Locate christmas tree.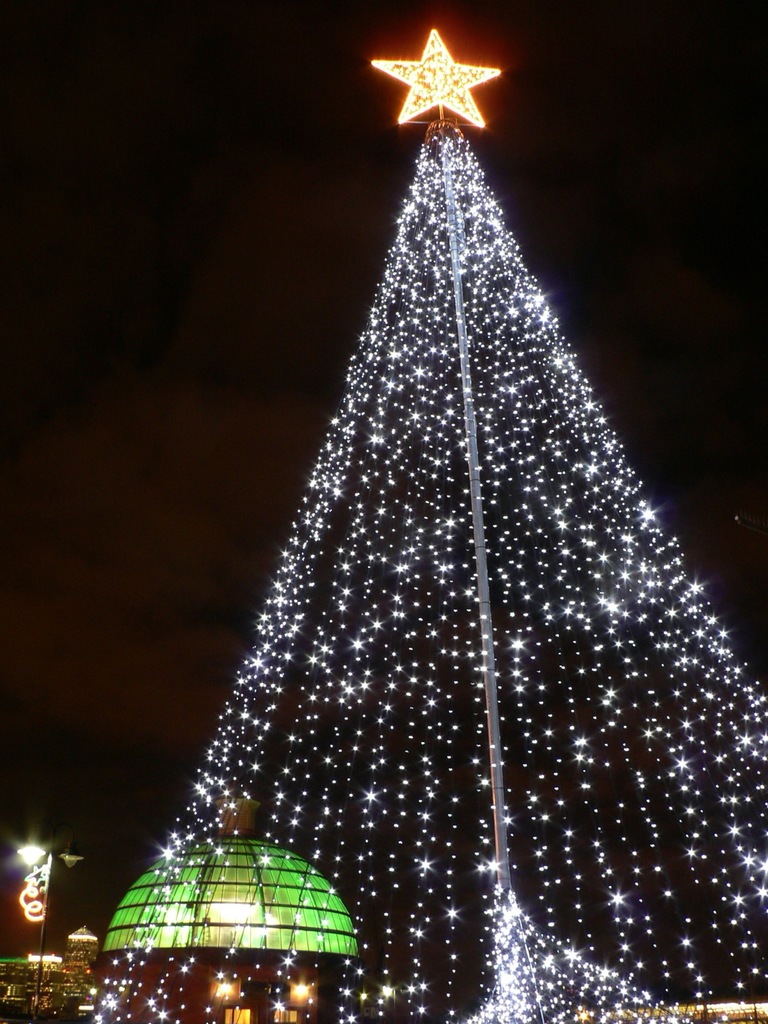
Bounding box: [79,22,767,1023].
